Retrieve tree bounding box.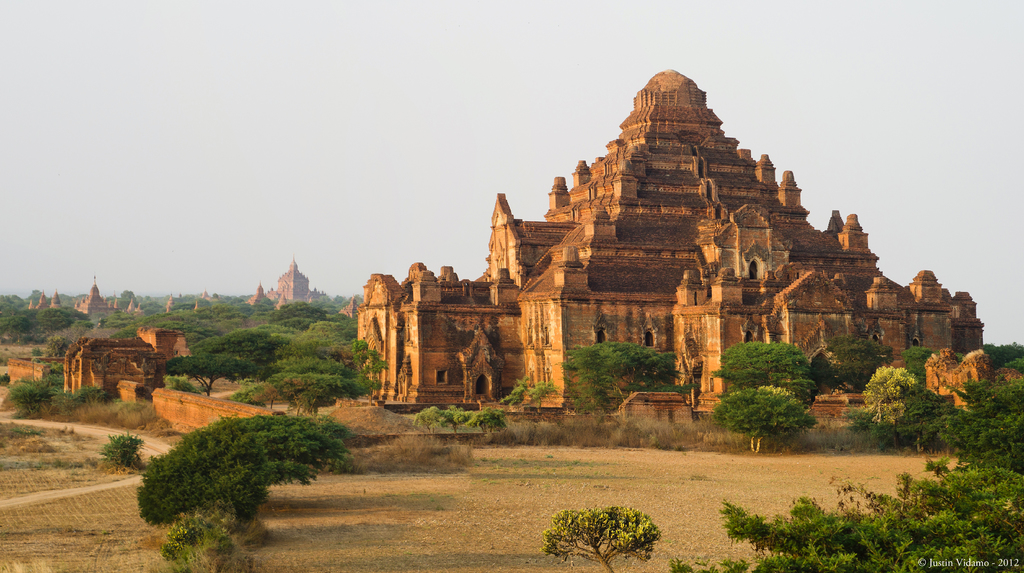
Bounding box: locate(288, 319, 355, 353).
